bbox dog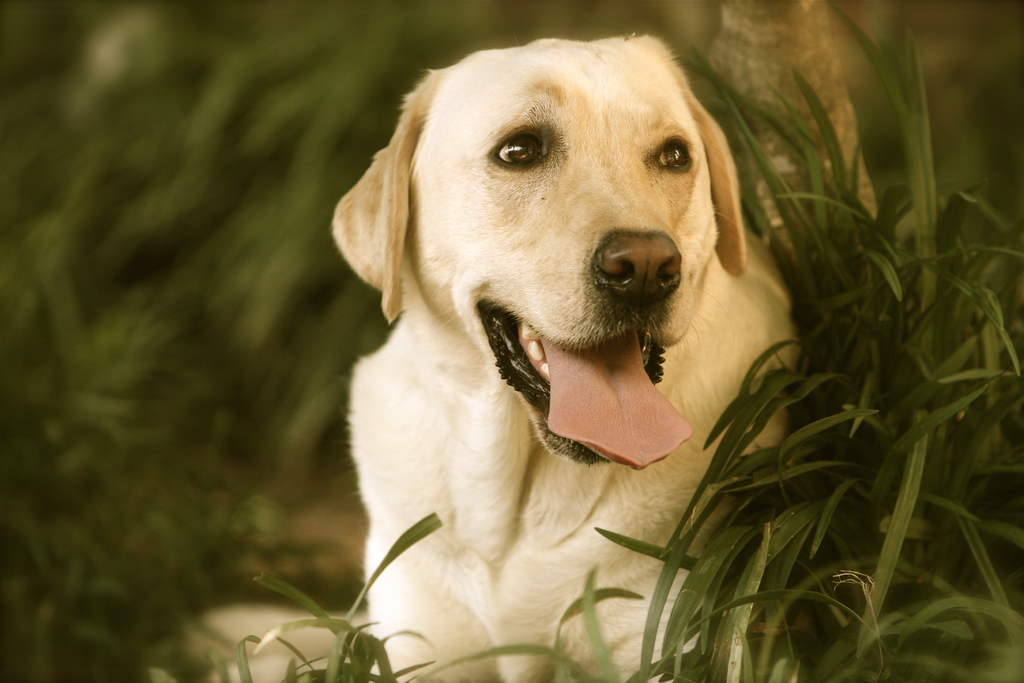
BBox(332, 29, 801, 682)
